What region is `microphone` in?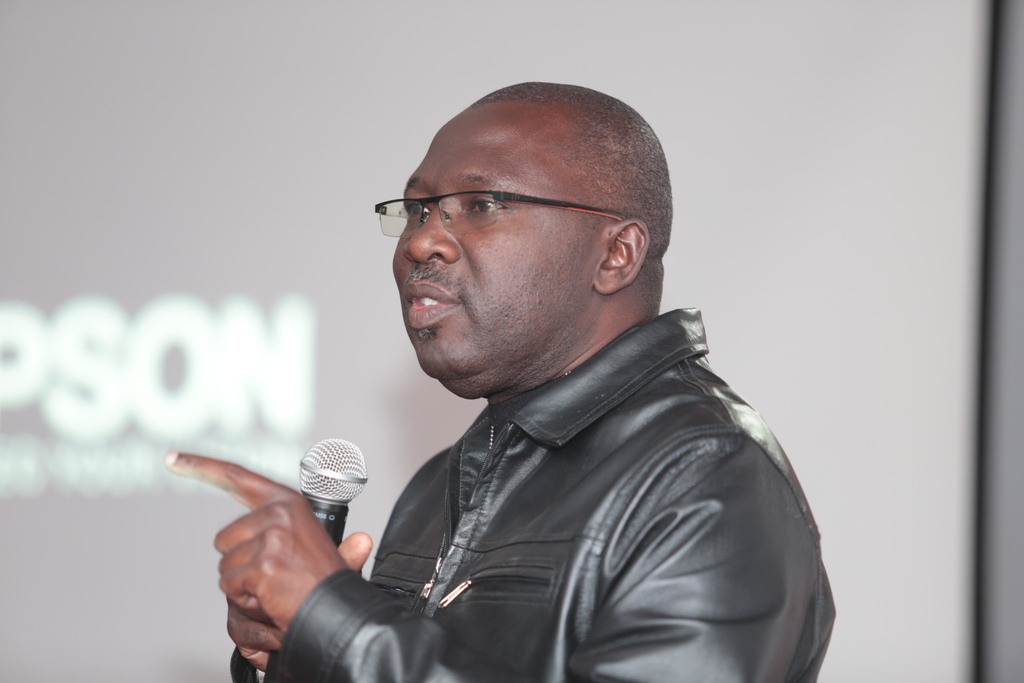
(275,445,367,537).
